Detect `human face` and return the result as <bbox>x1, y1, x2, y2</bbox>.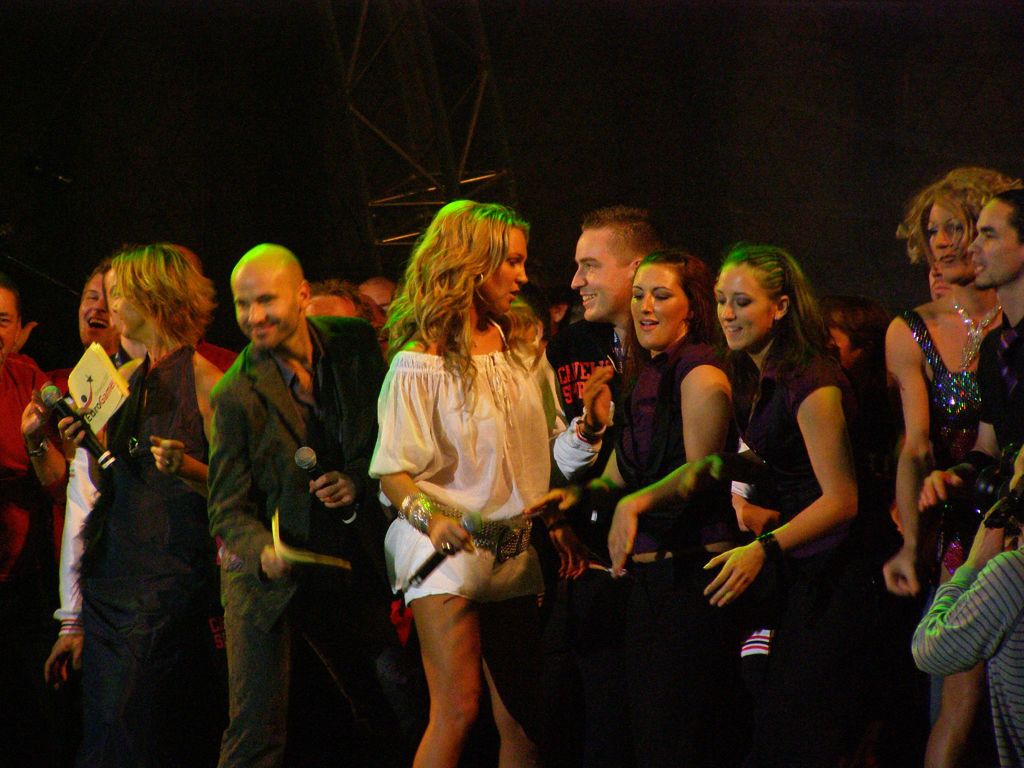
<bbox>926, 275, 952, 301</bbox>.
